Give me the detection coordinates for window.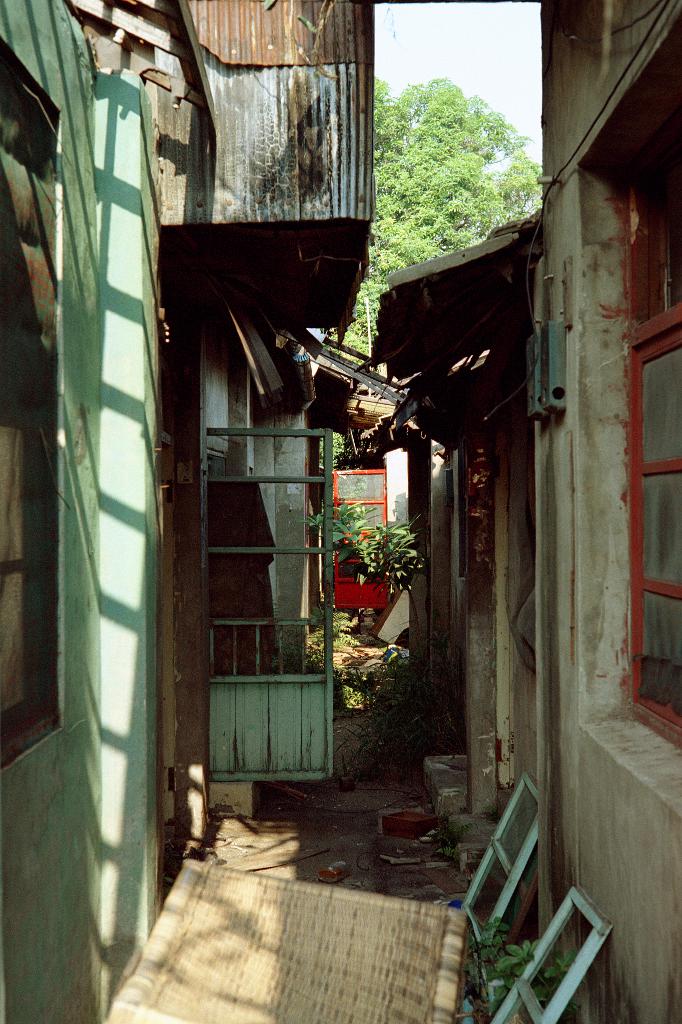
left=597, top=72, right=681, bottom=756.
